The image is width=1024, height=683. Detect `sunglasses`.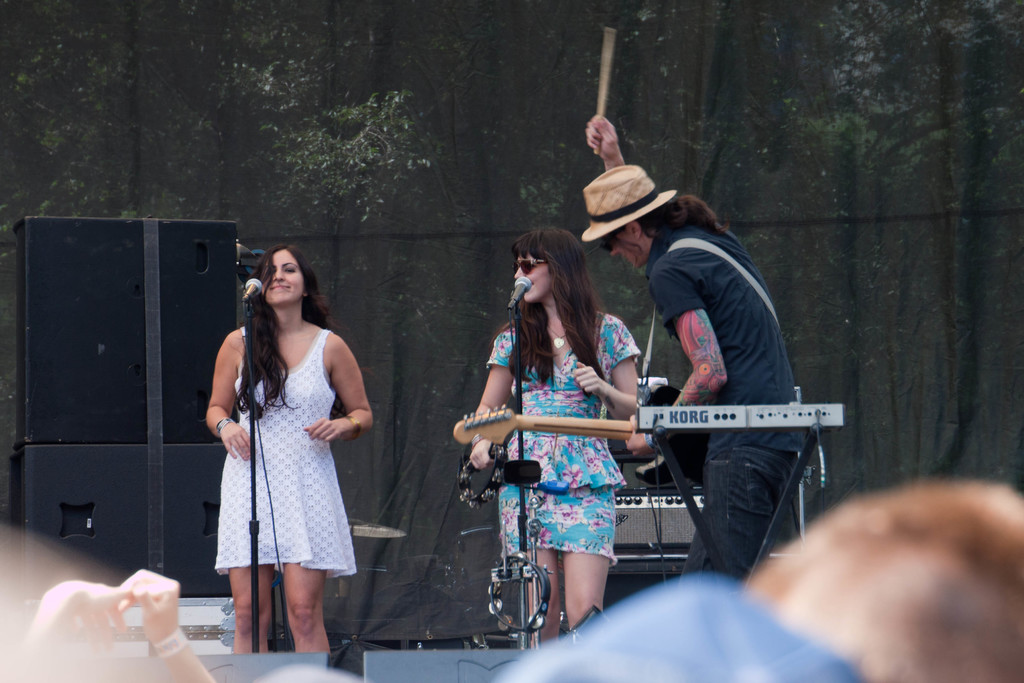
Detection: locate(512, 258, 547, 275).
